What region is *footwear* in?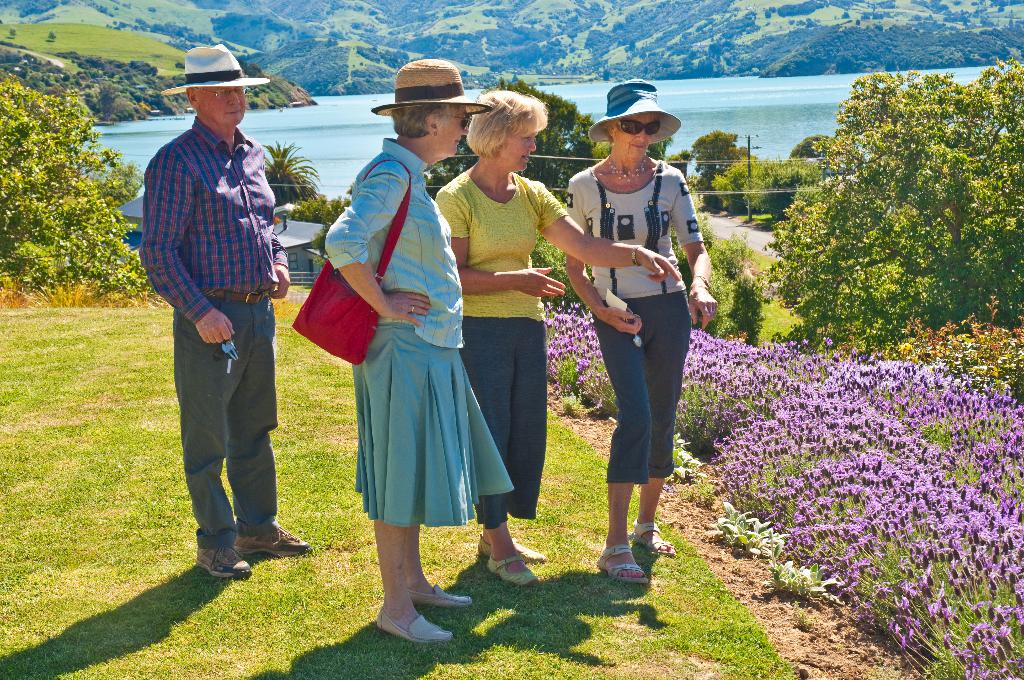
bbox=(474, 534, 546, 566).
